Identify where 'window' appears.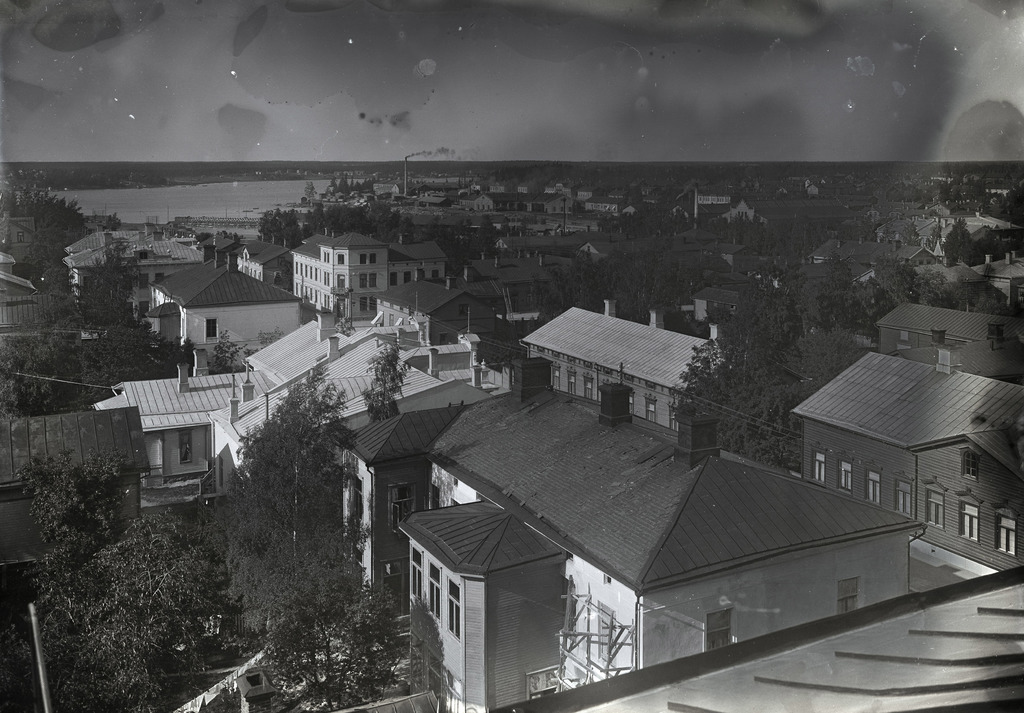
Appears at bbox=(919, 479, 941, 547).
